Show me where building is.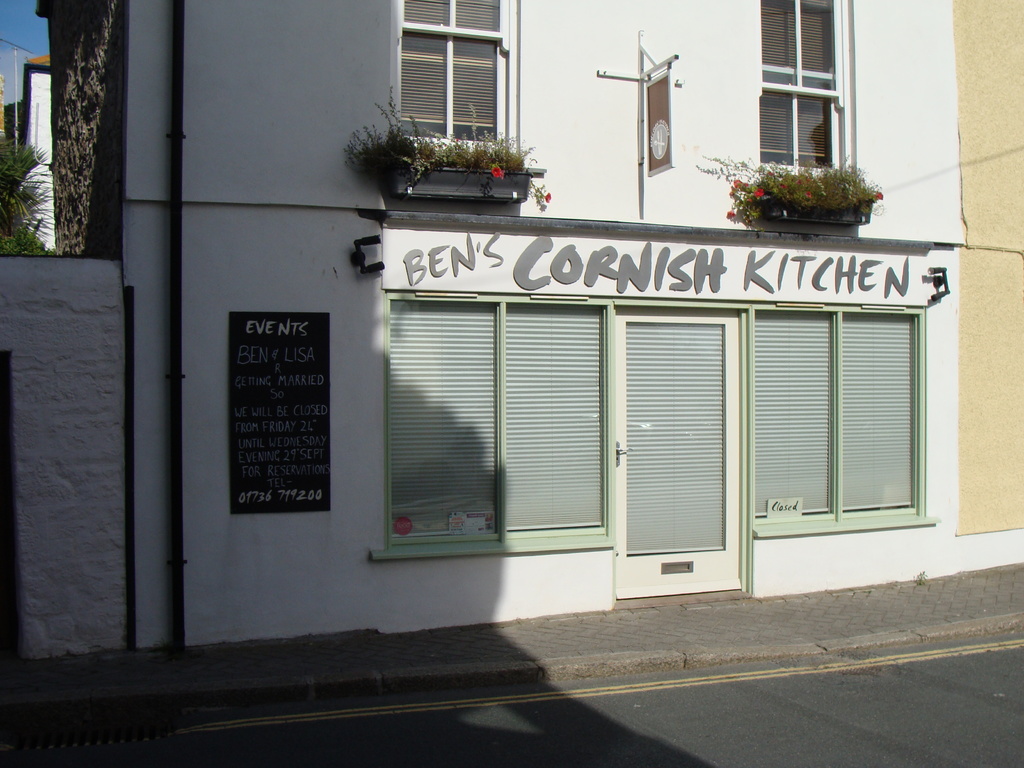
building is at [x1=37, y1=0, x2=962, y2=650].
